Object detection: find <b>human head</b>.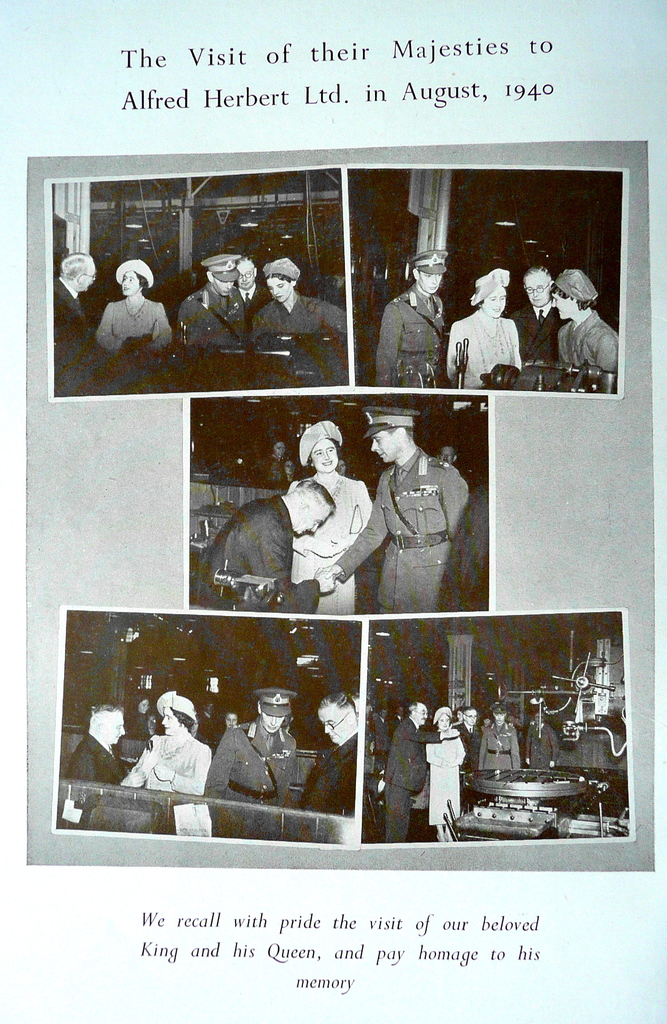
[x1=227, y1=712, x2=239, y2=729].
